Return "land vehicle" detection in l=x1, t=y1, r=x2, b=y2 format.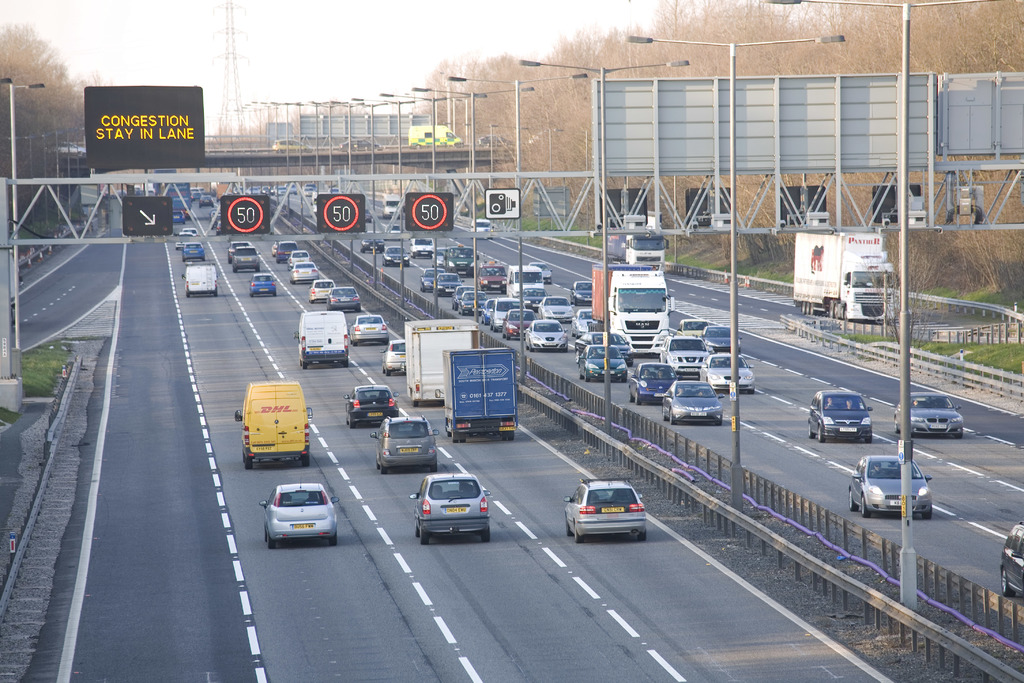
l=257, t=475, r=339, b=549.
